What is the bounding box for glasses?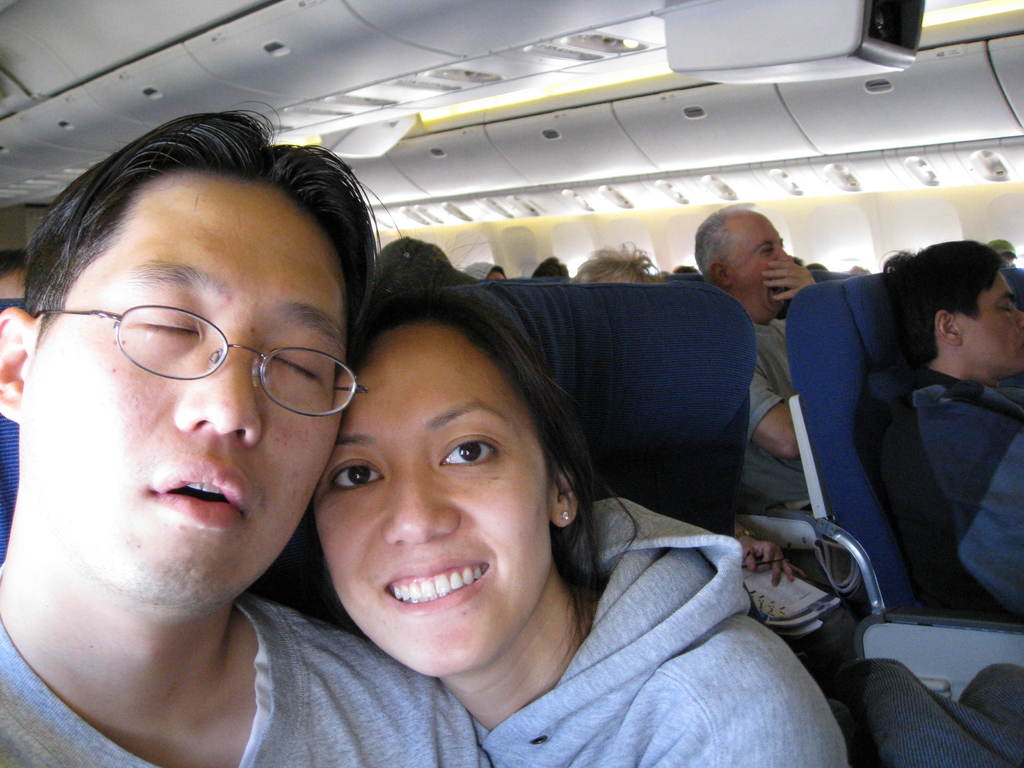
<bbox>31, 304, 376, 423</bbox>.
